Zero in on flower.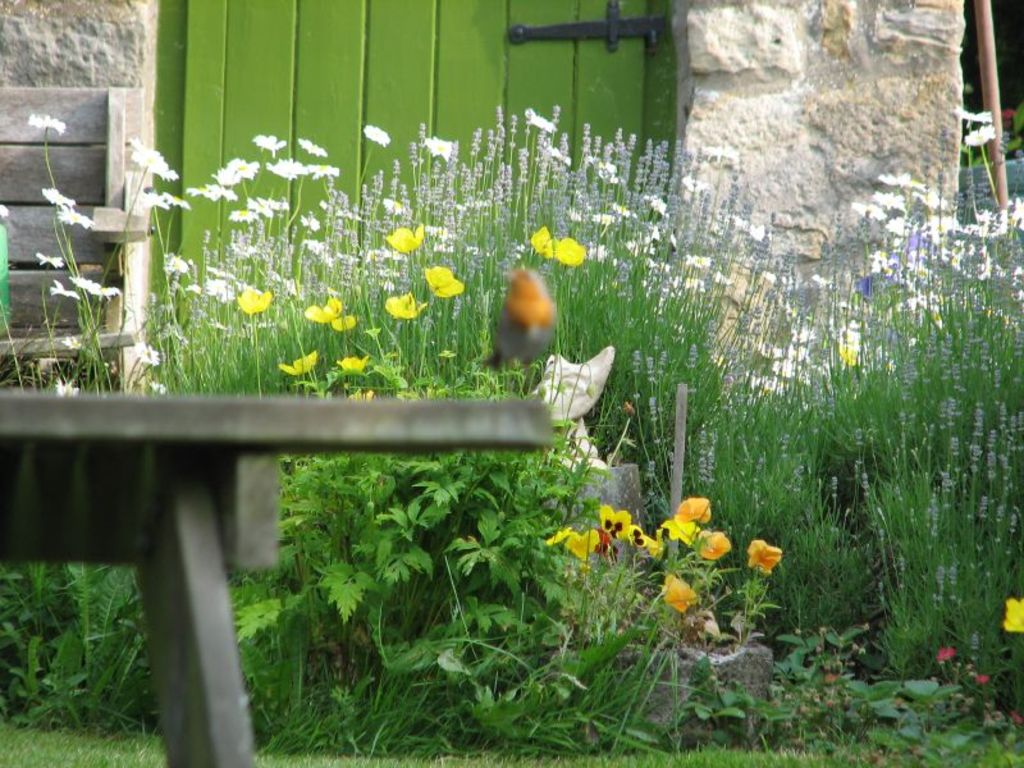
Zeroed in: x1=360, y1=128, x2=390, y2=147.
